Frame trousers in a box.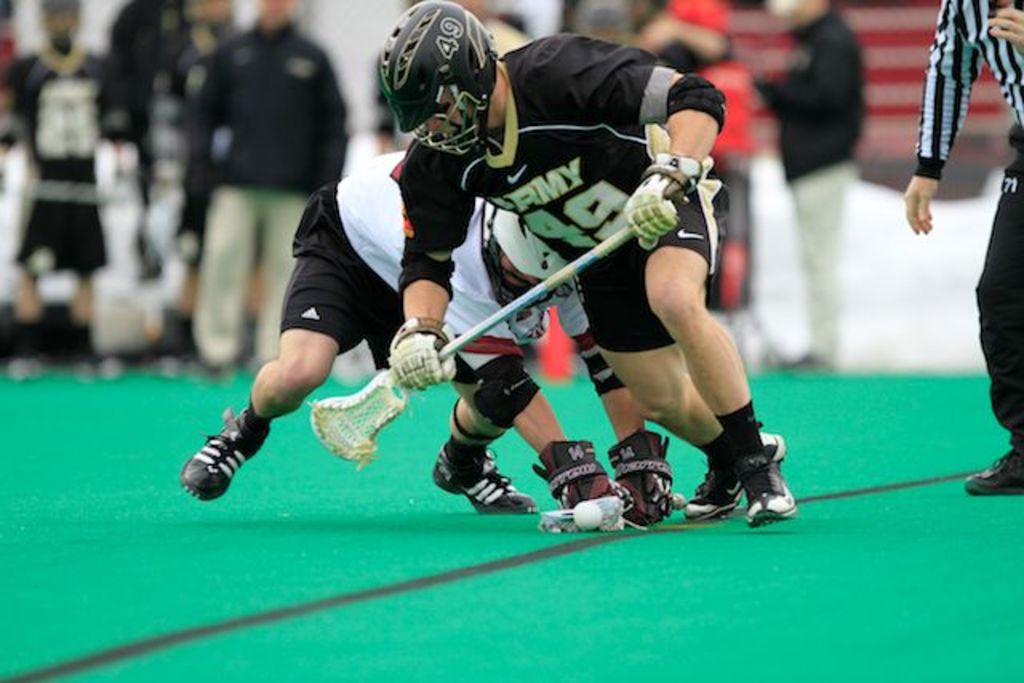
{"left": 789, "top": 157, "right": 848, "bottom": 365}.
